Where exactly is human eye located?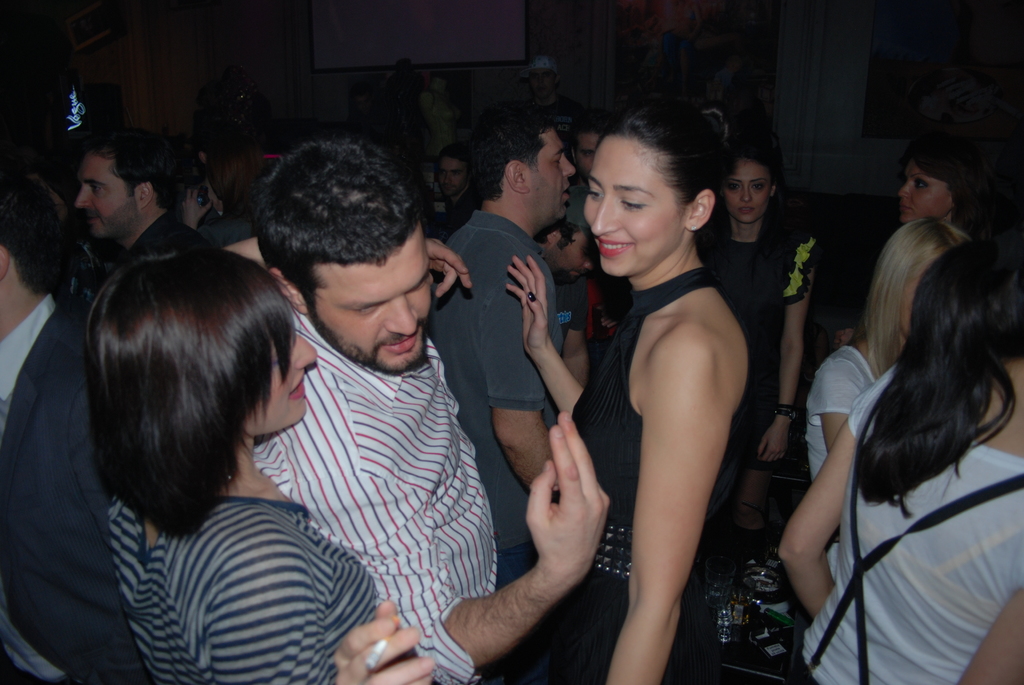
Its bounding box is box(451, 172, 460, 178).
